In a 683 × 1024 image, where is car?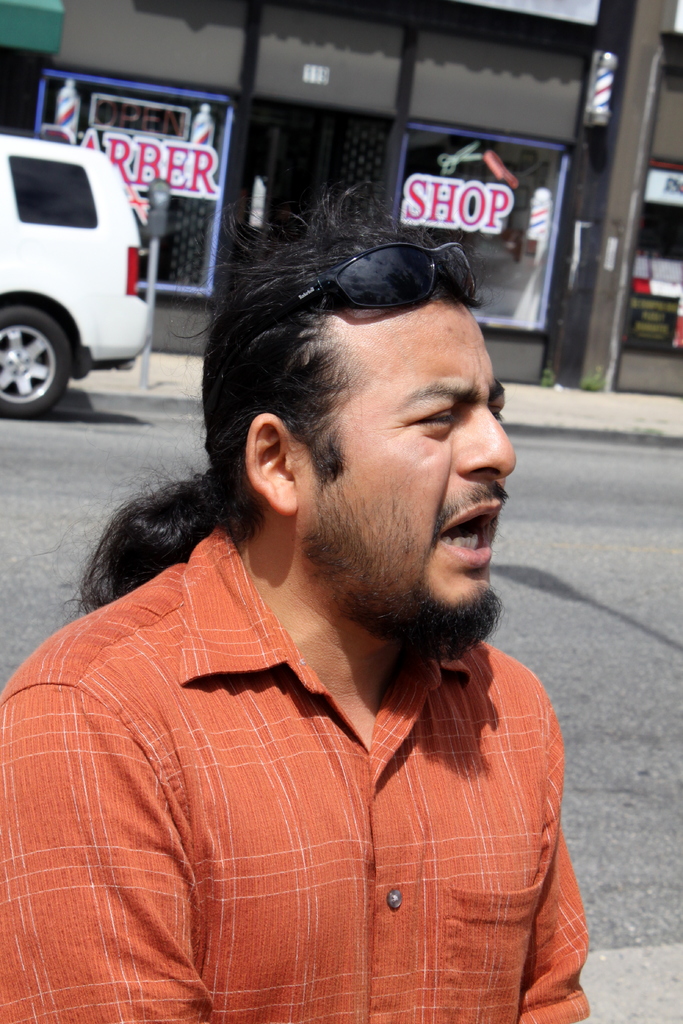
x1=3 y1=113 x2=170 y2=413.
